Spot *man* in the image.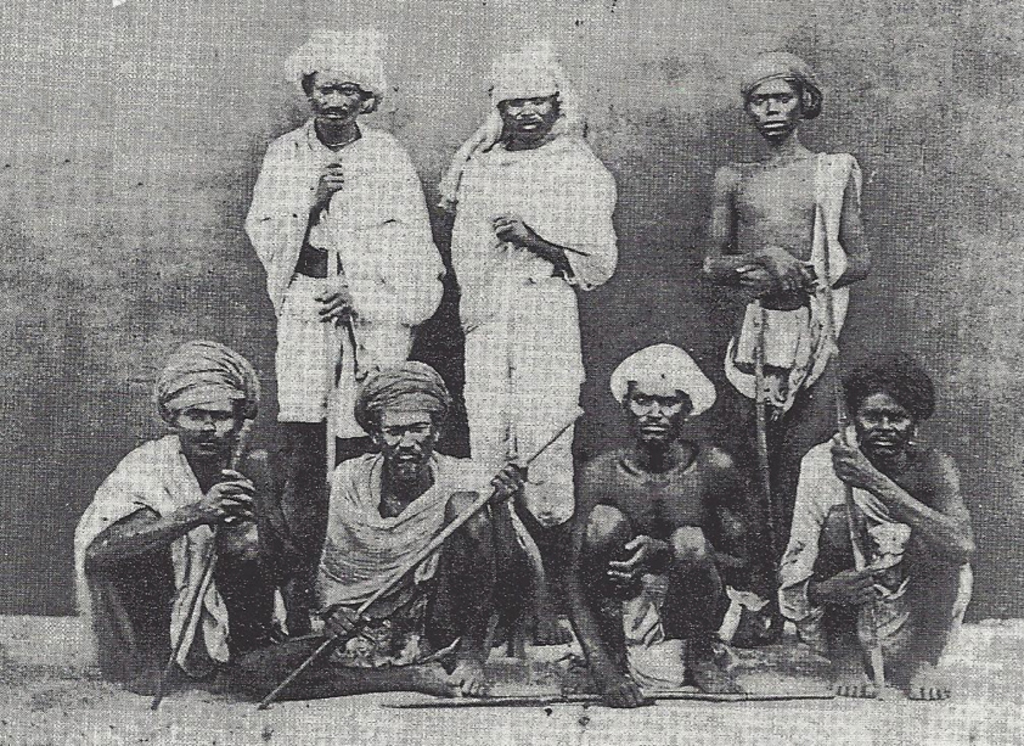
*man* found at (x1=296, y1=354, x2=551, y2=695).
